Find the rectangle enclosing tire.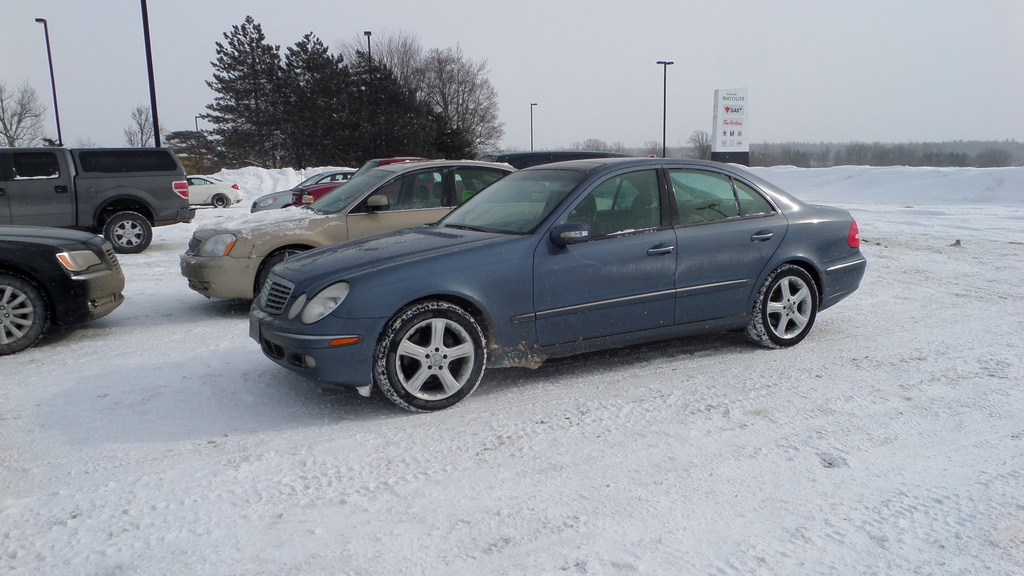
<bbox>213, 196, 228, 206</bbox>.
